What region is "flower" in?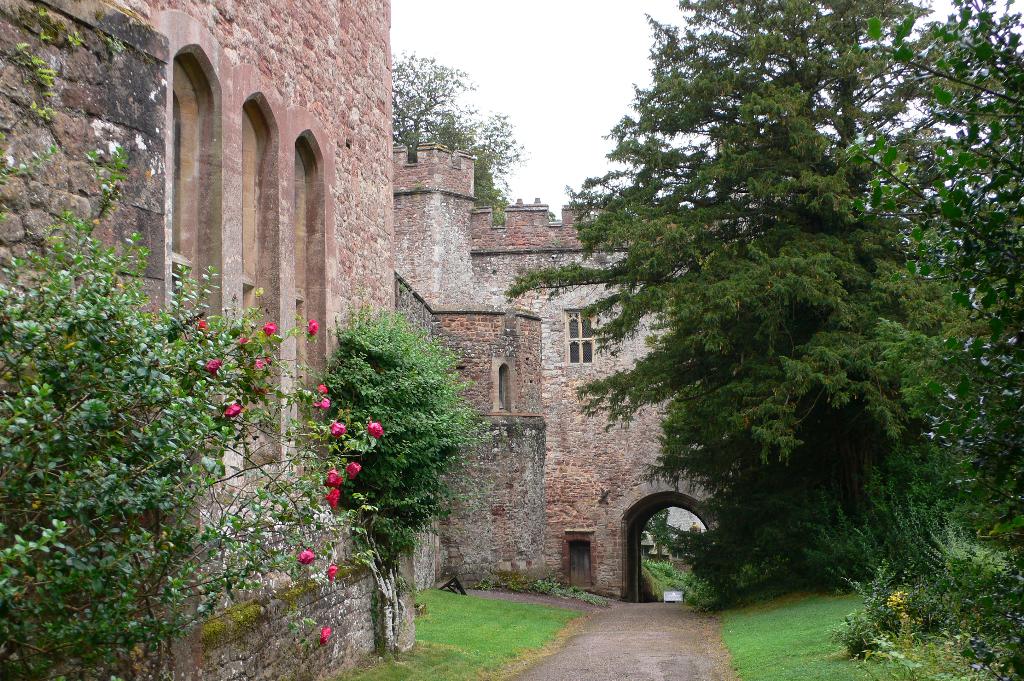
[317,396,329,412].
